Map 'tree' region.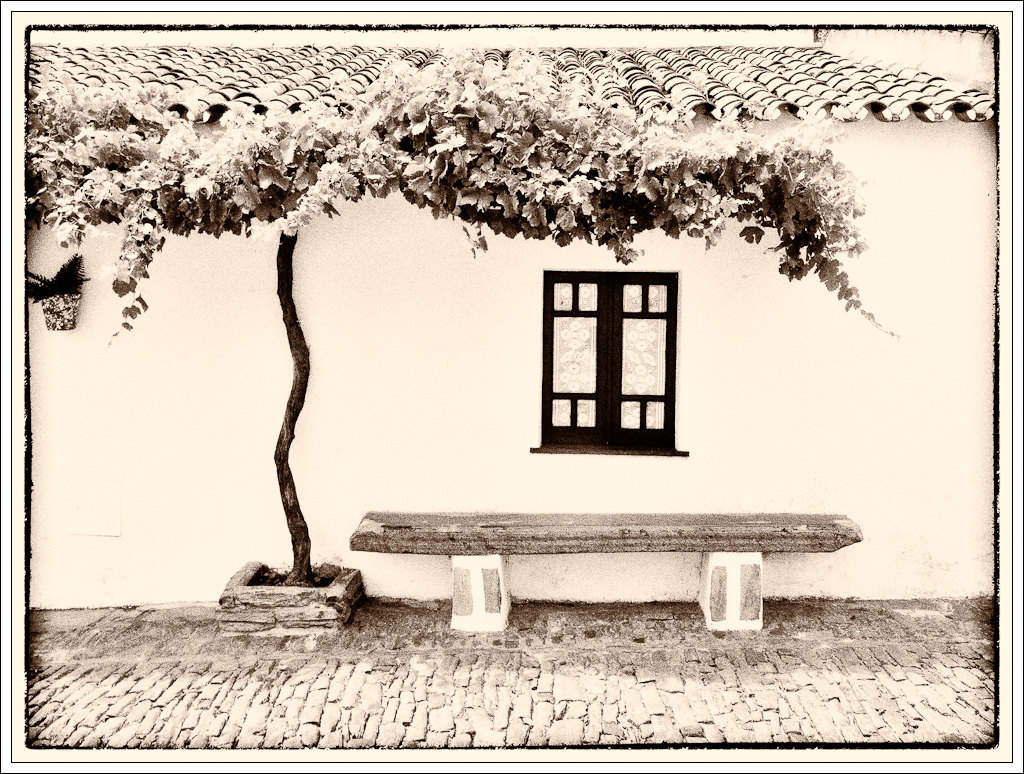
Mapped to 20:85:906:598.
